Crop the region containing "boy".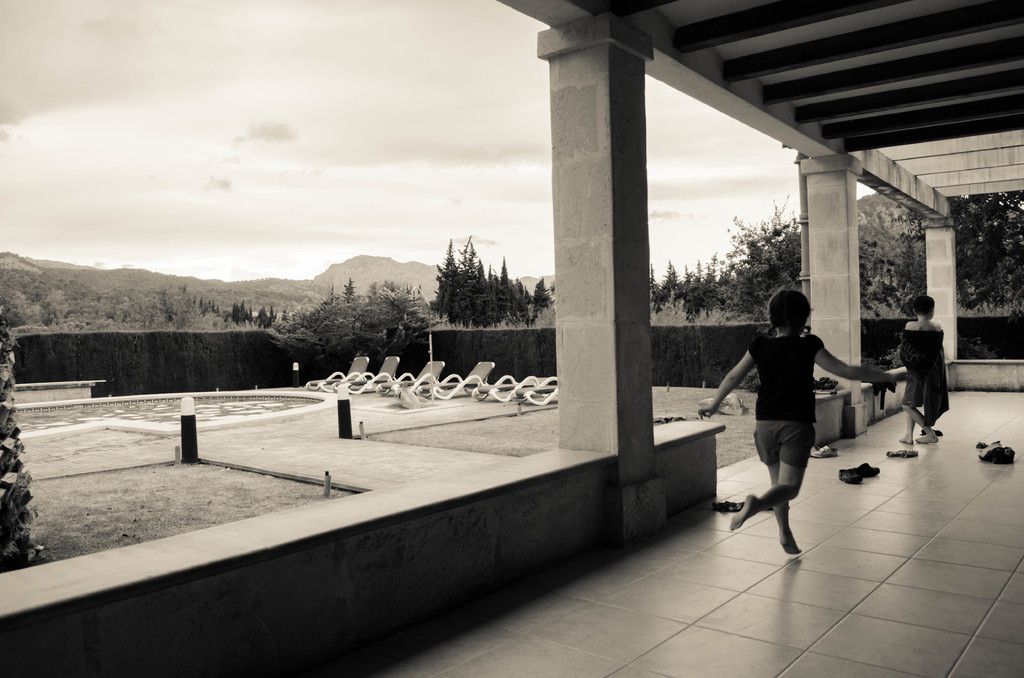
Crop region: Rect(899, 296, 950, 444).
